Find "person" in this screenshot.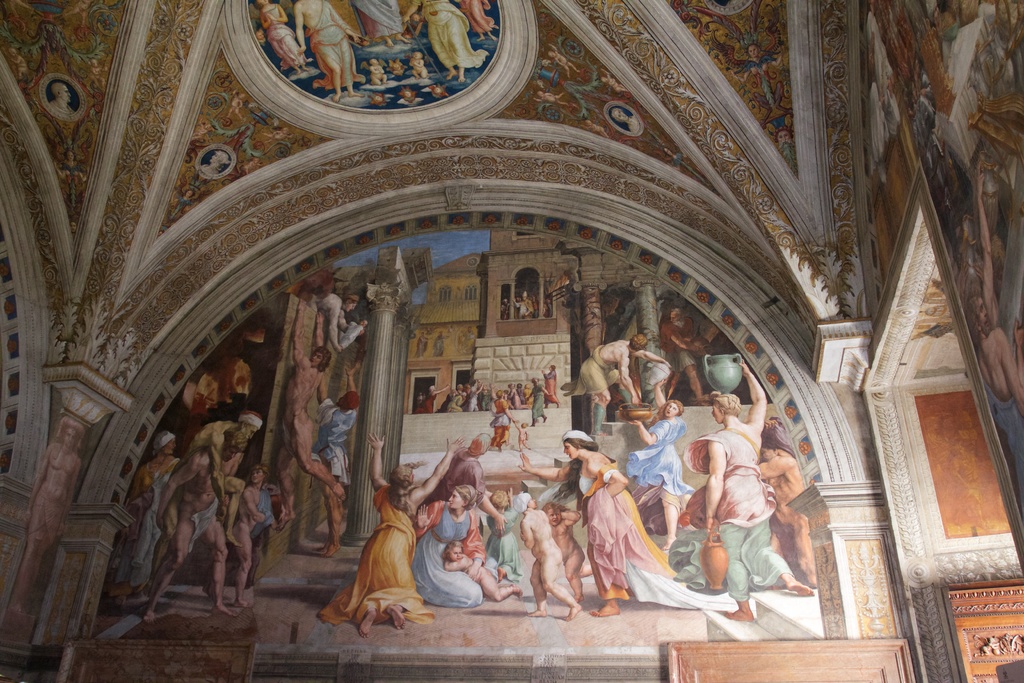
The bounding box for "person" is bbox(753, 421, 818, 588).
